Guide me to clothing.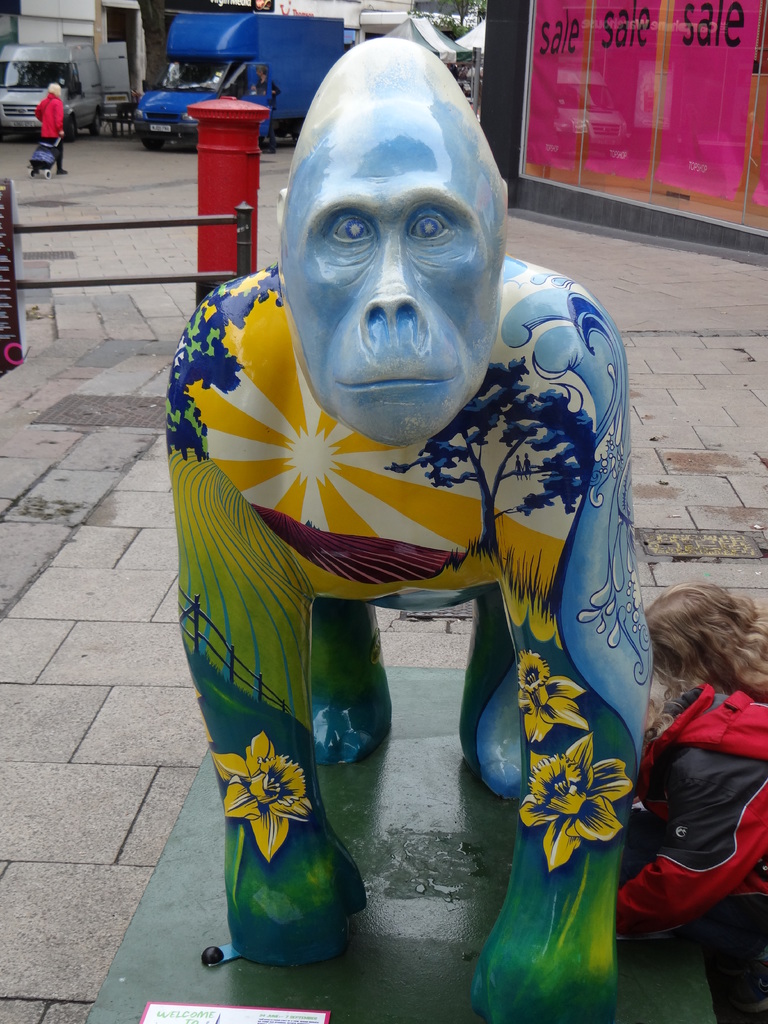
Guidance: [x1=627, y1=638, x2=761, y2=958].
